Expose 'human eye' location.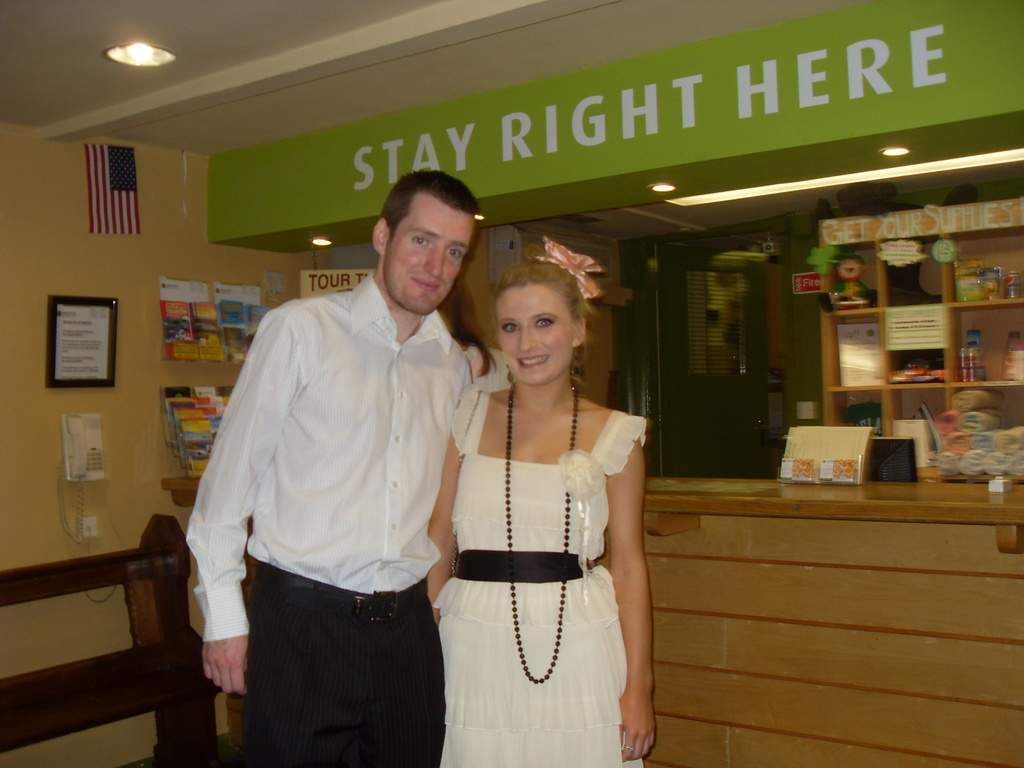
Exposed at detection(448, 248, 465, 259).
